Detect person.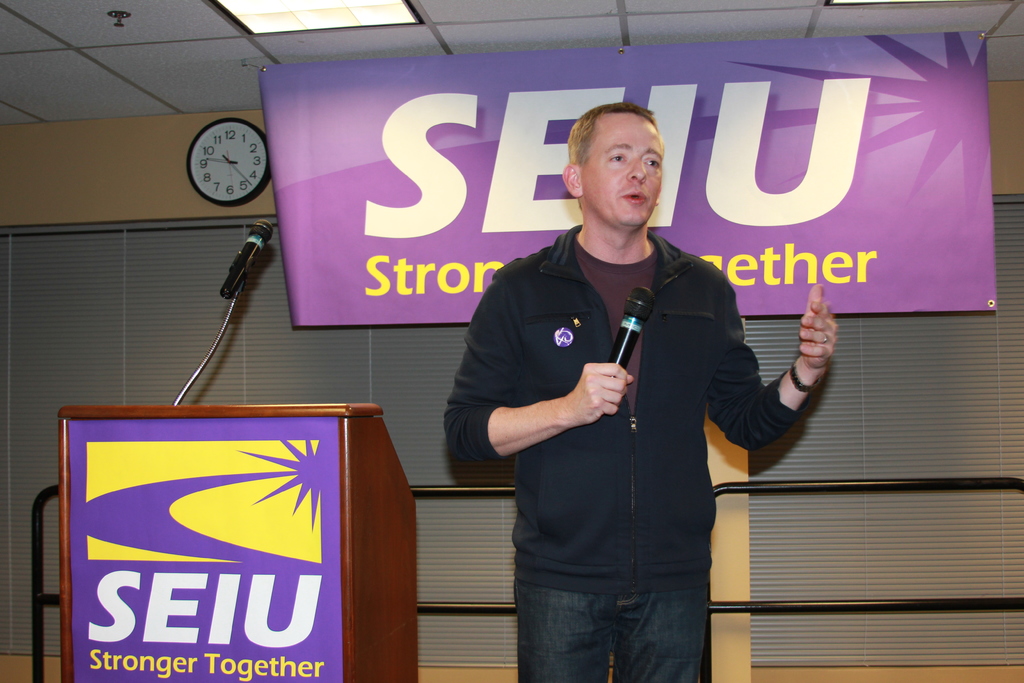
Detected at {"x1": 467, "y1": 105, "x2": 772, "y2": 682}.
